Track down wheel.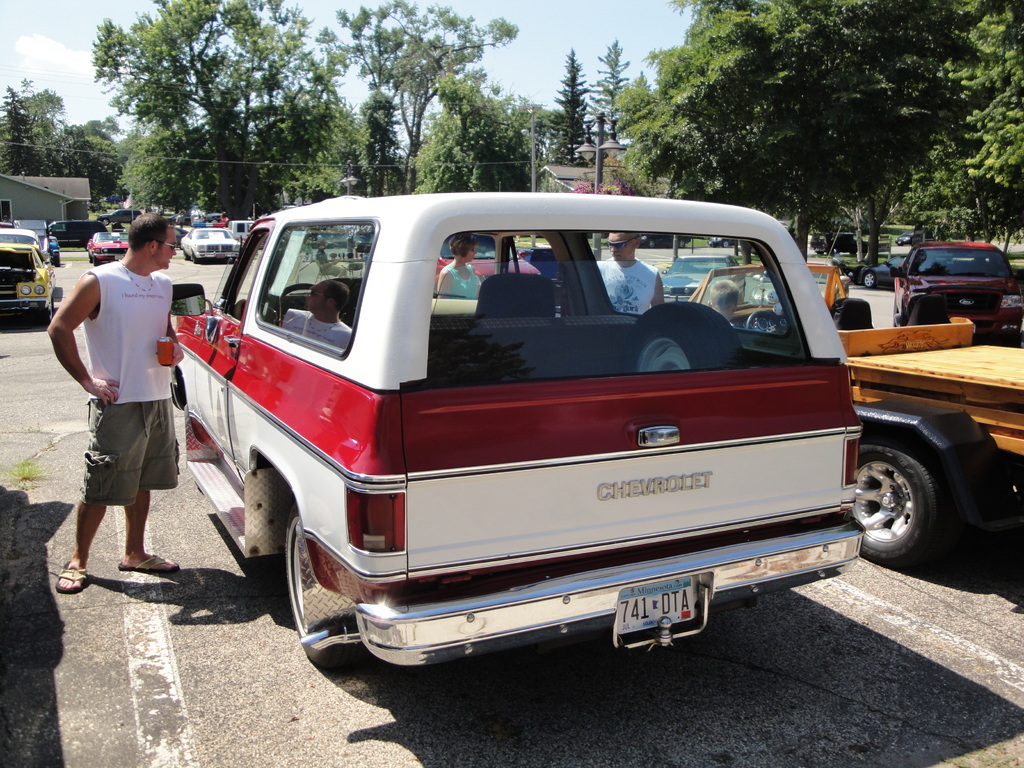
Tracked to 620/299/744/387.
